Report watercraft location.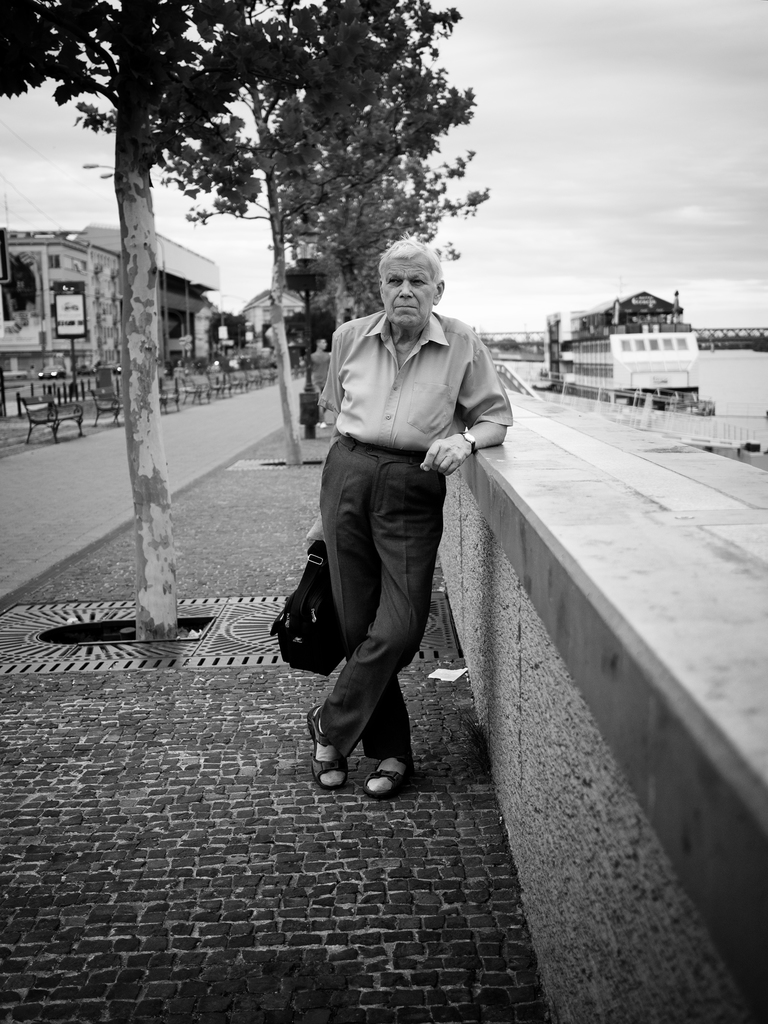
Report: 532,282,713,412.
